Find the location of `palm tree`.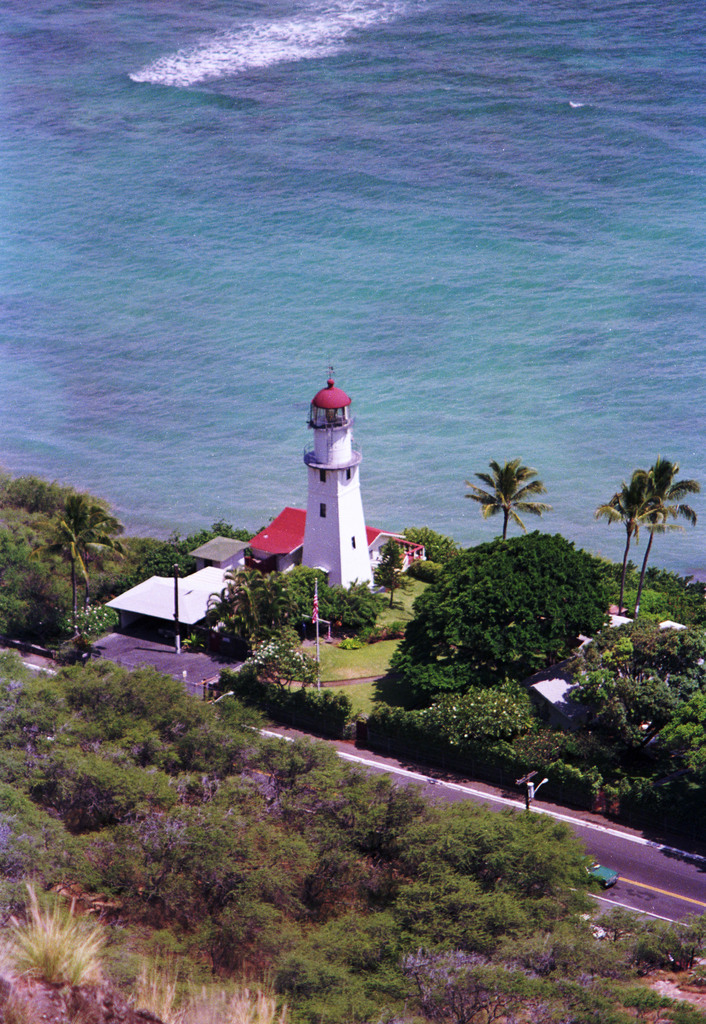
Location: [643,466,692,609].
